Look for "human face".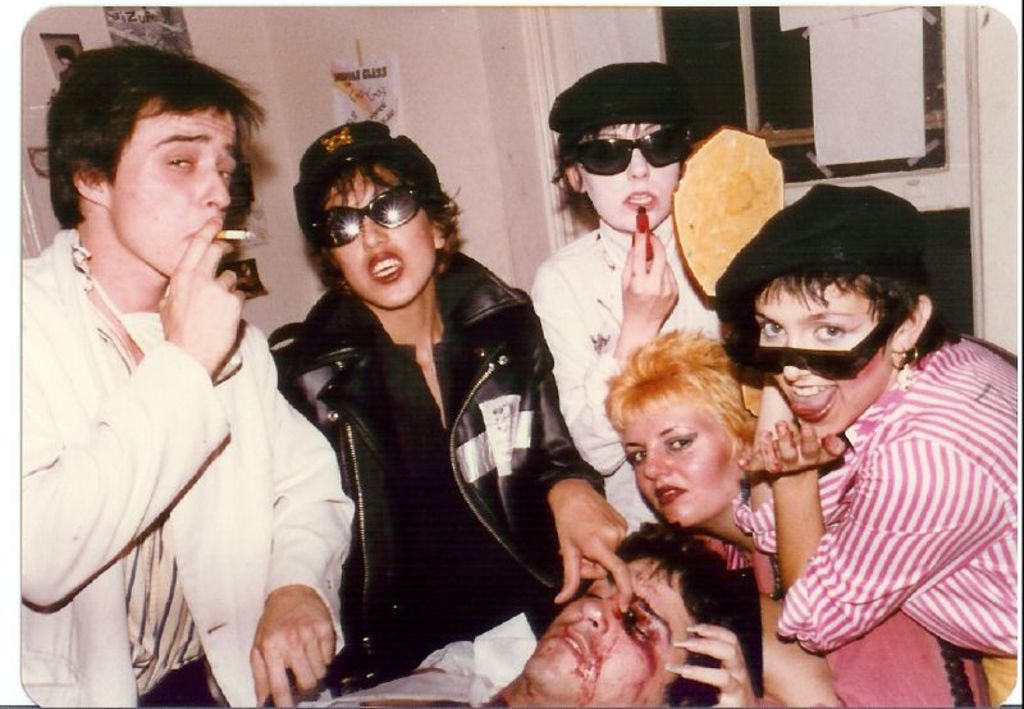
Found: bbox=[577, 123, 681, 234].
